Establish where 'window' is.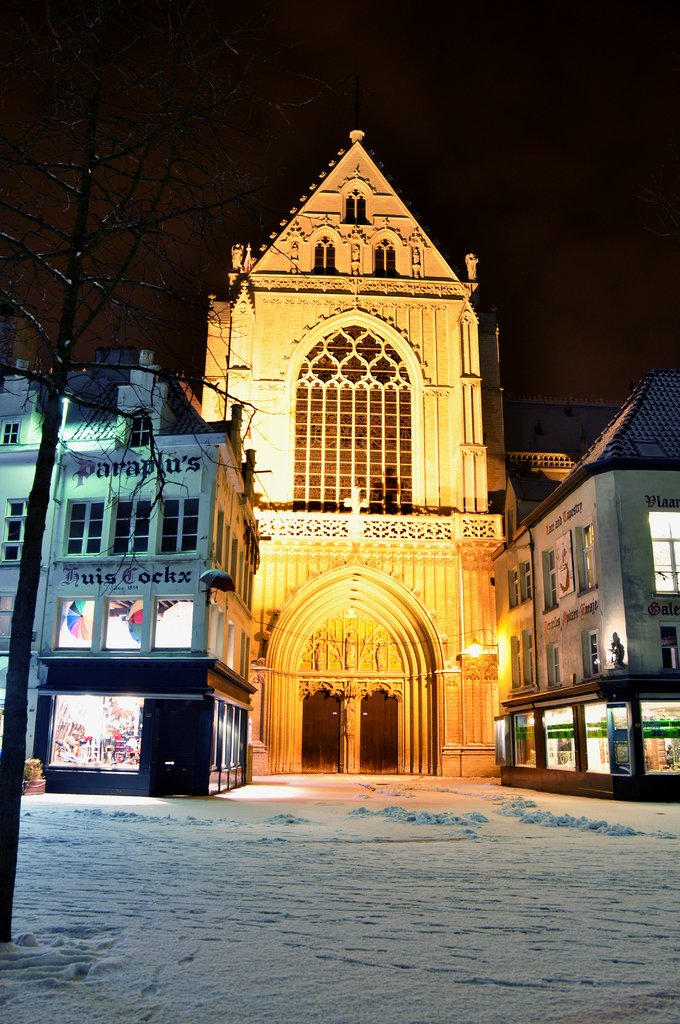
Established at bbox=[538, 547, 567, 614].
